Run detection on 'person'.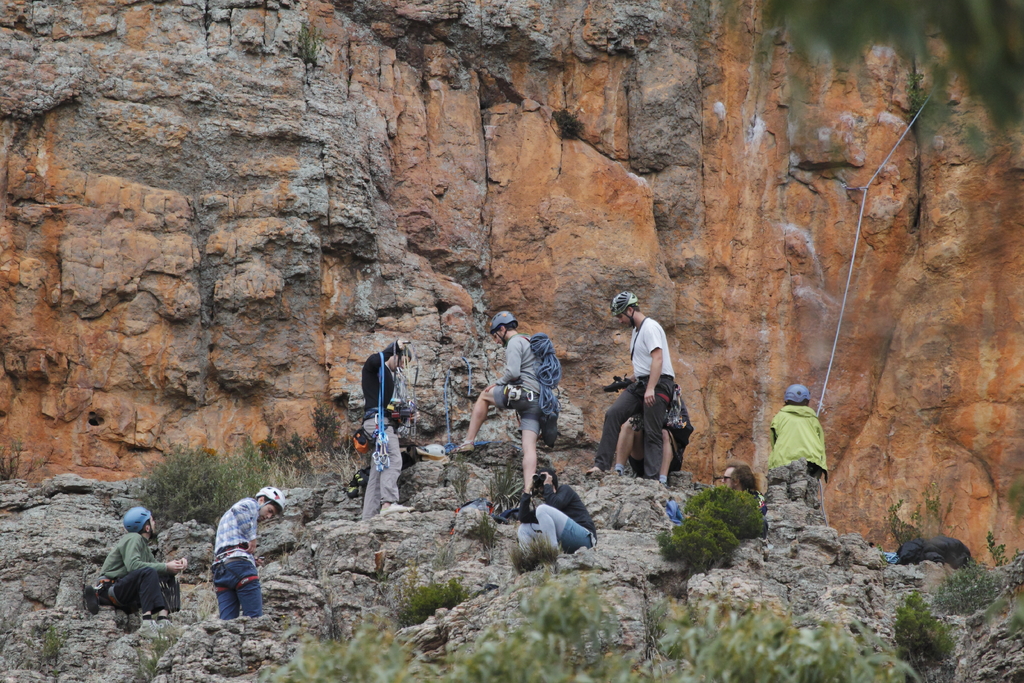
Result: {"left": 356, "top": 340, "right": 420, "bottom": 520}.
